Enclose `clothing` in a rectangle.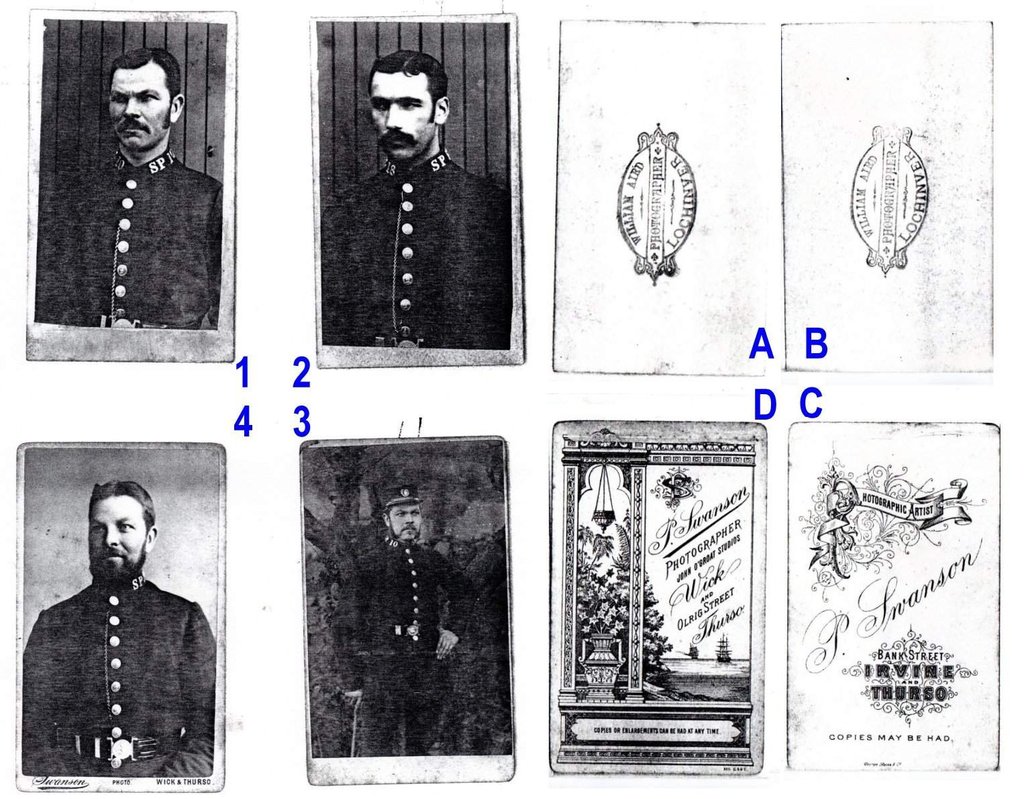
box(321, 140, 511, 346).
